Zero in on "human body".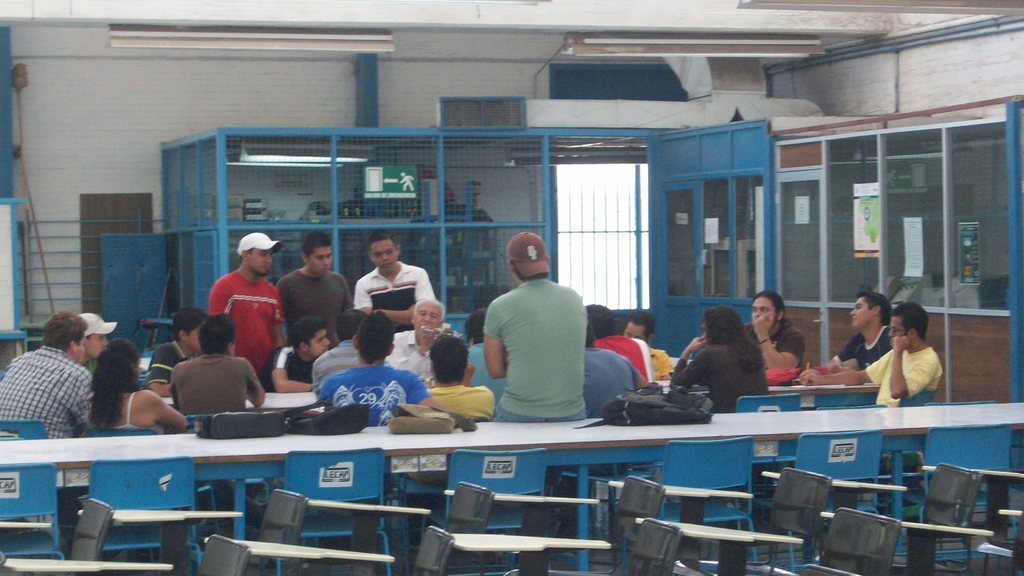
Zeroed in: box=[384, 326, 434, 379].
